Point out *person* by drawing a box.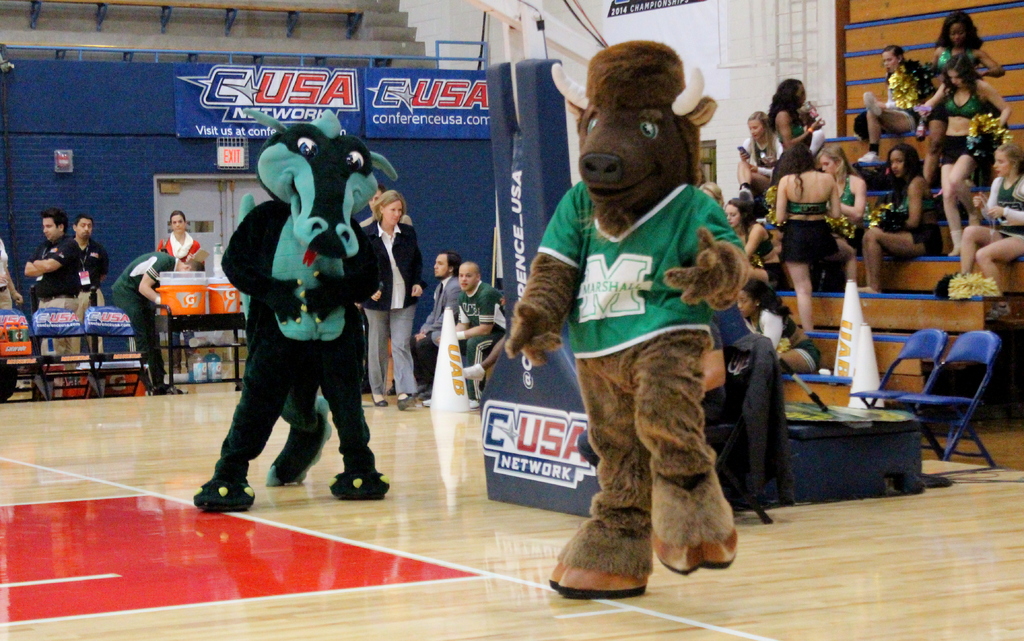
(x1=734, y1=276, x2=826, y2=381).
